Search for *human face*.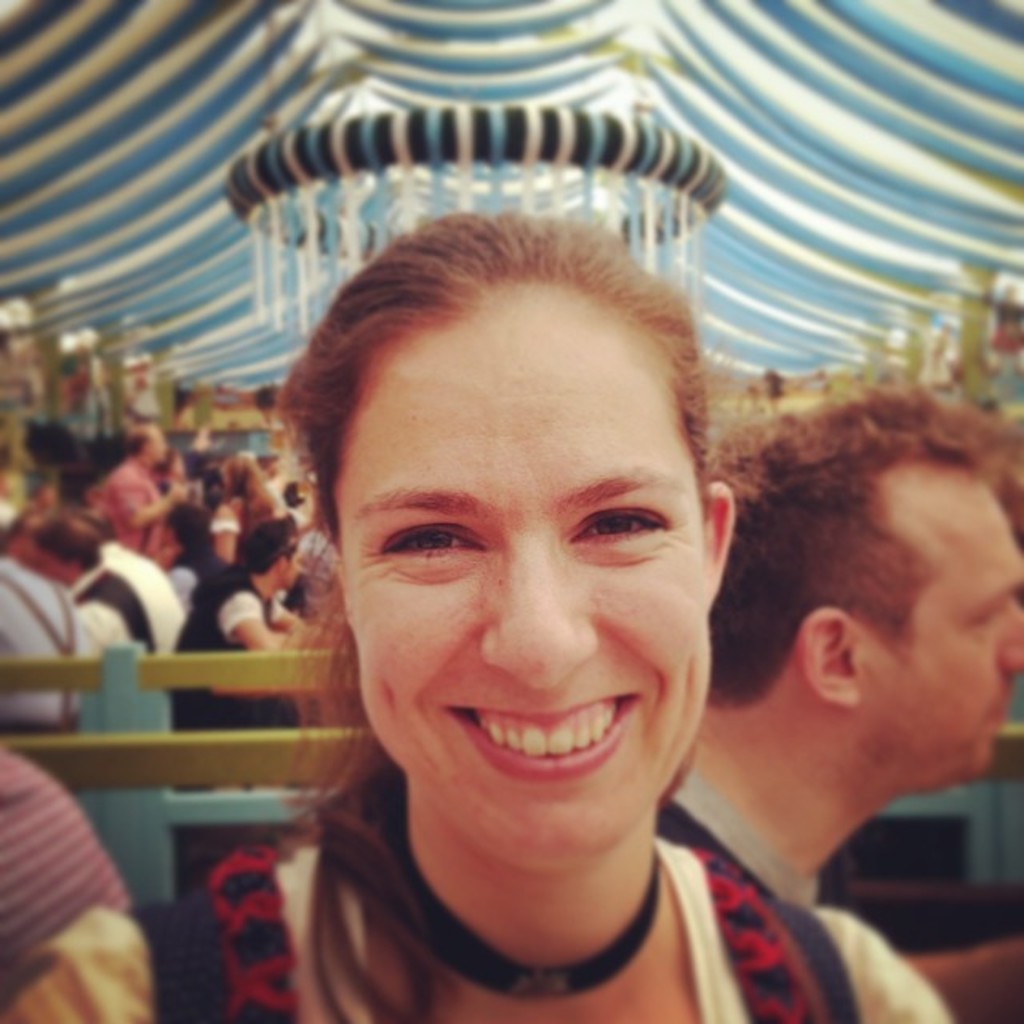
Found at select_region(854, 474, 1022, 803).
